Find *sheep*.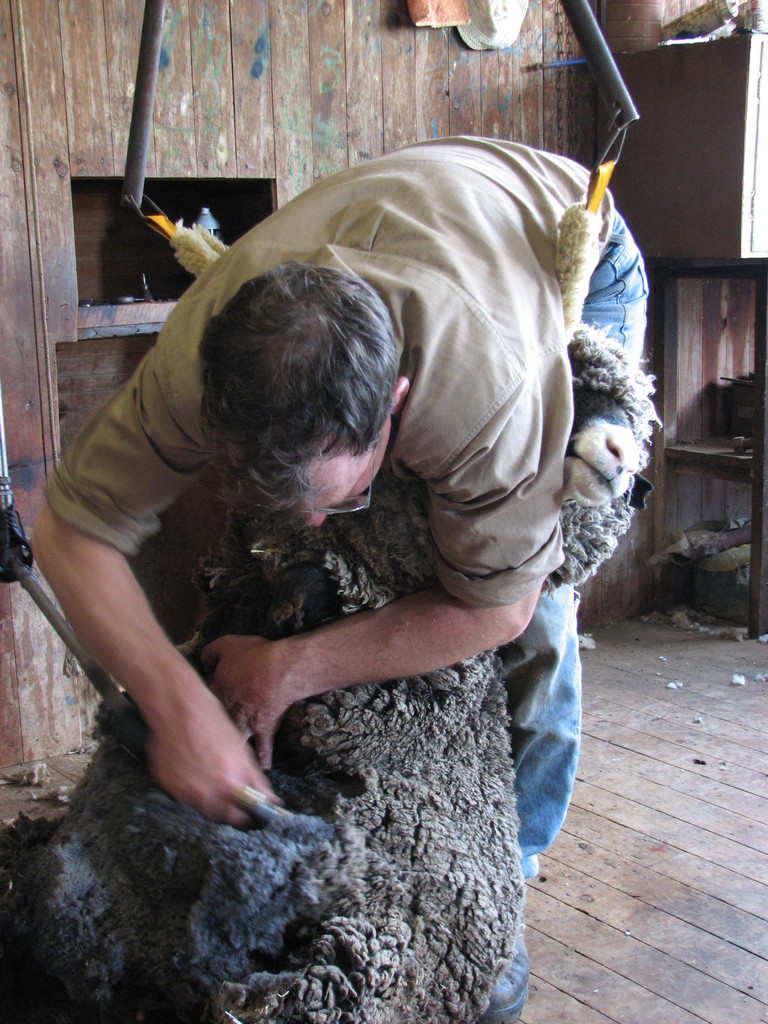
[0,190,675,1023].
